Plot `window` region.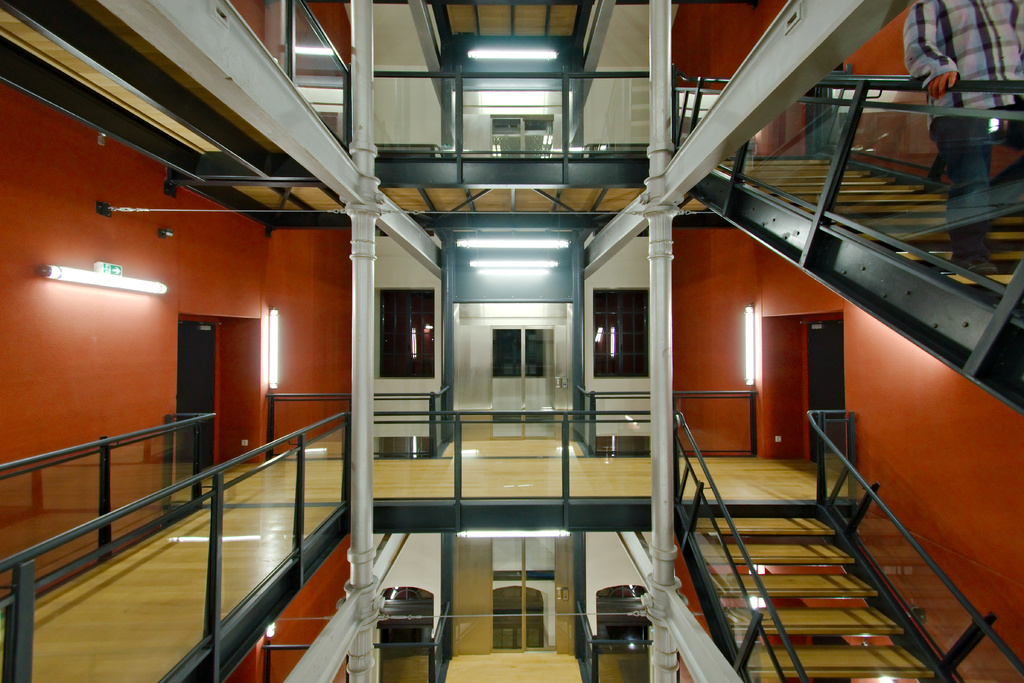
Plotted at rect(591, 288, 660, 383).
